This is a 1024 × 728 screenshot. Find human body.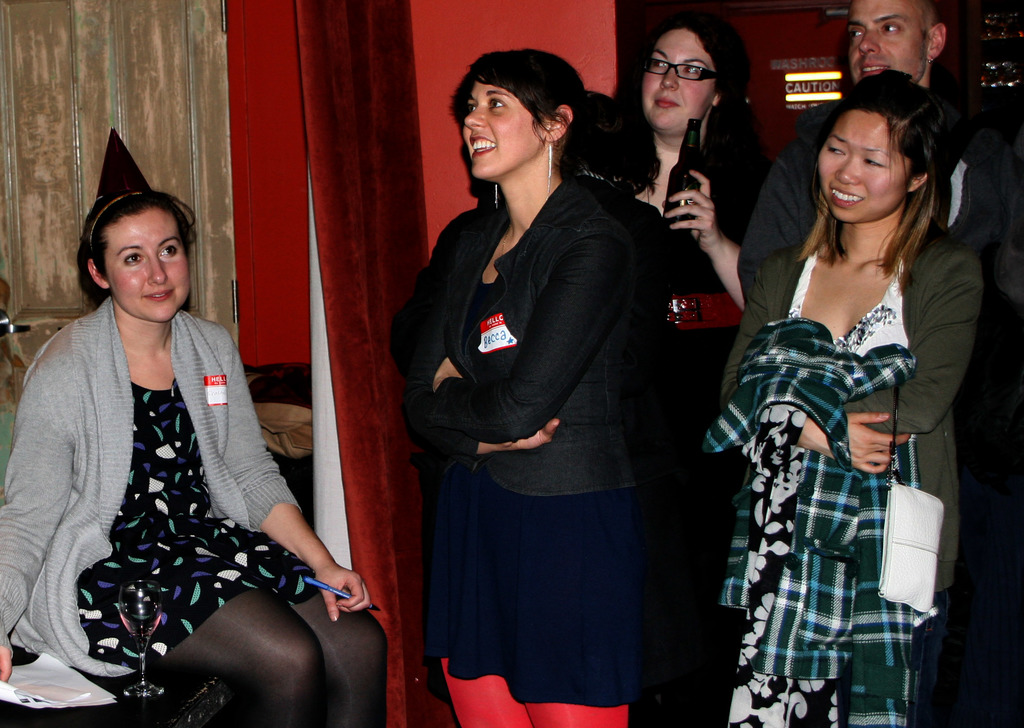
Bounding box: {"left": 737, "top": 0, "right": 1023, "bottom": 312}.
